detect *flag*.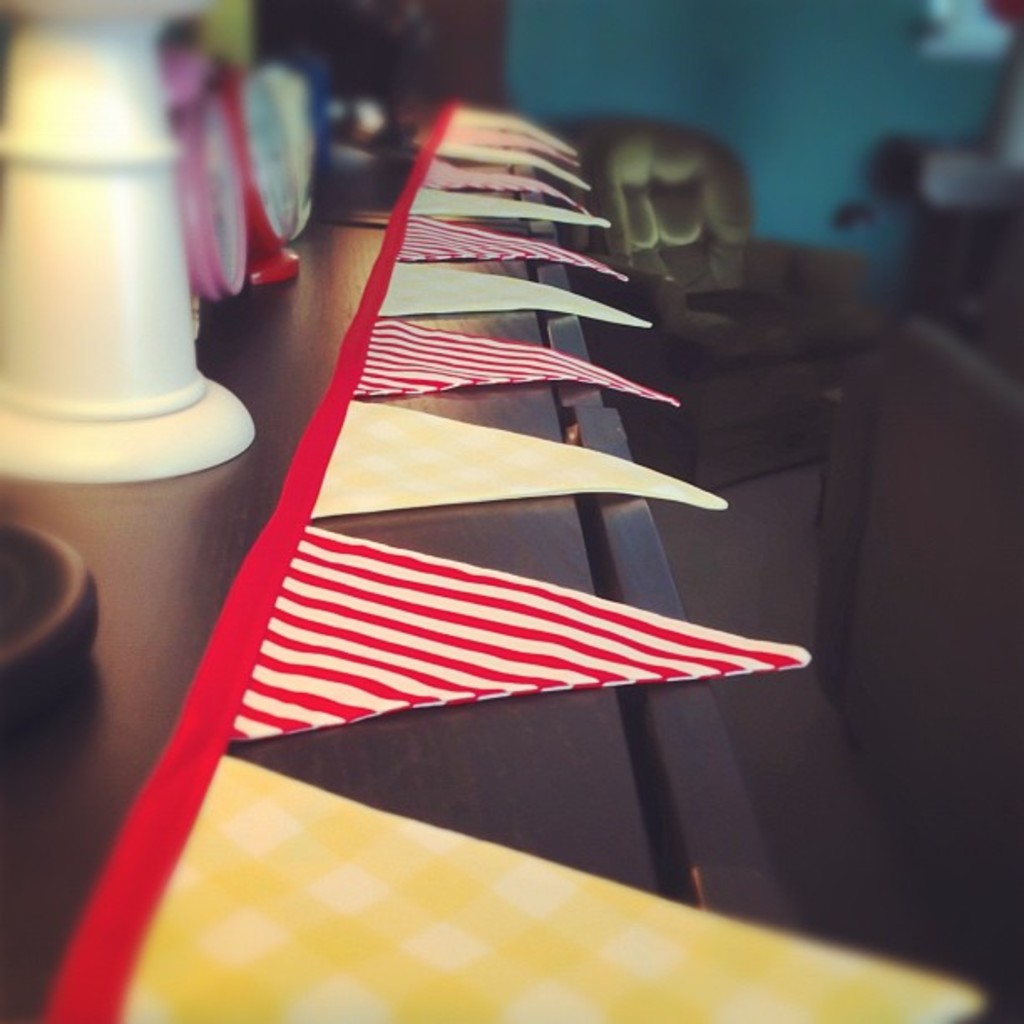
Detected at [428,134,592,189].
